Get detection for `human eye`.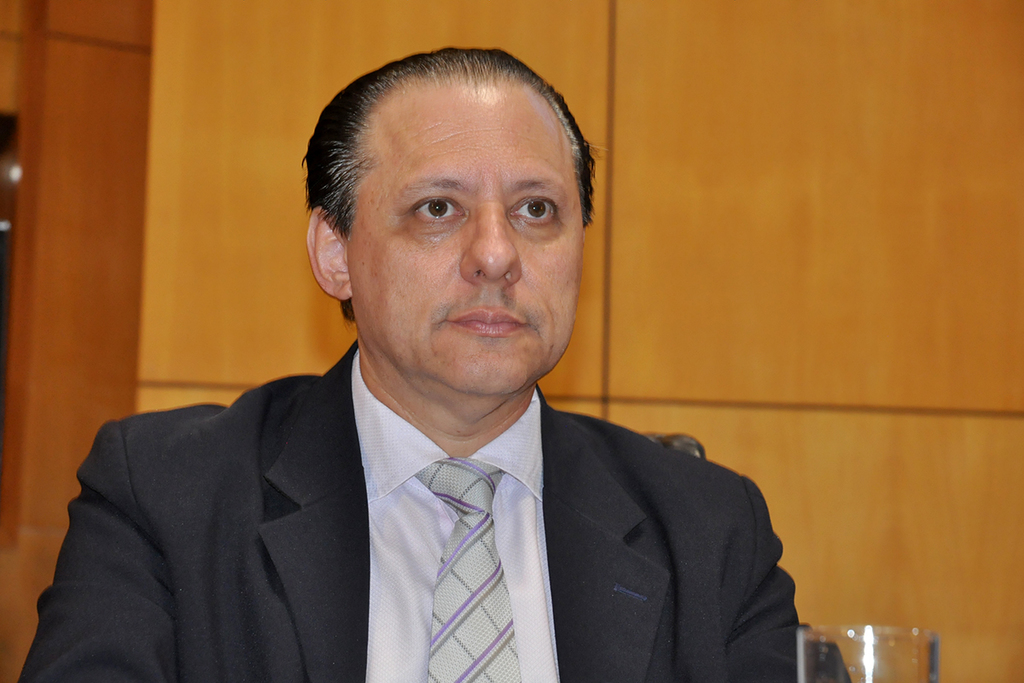
Detection: [x1=404, y1=188, x2=467, y2=225].
